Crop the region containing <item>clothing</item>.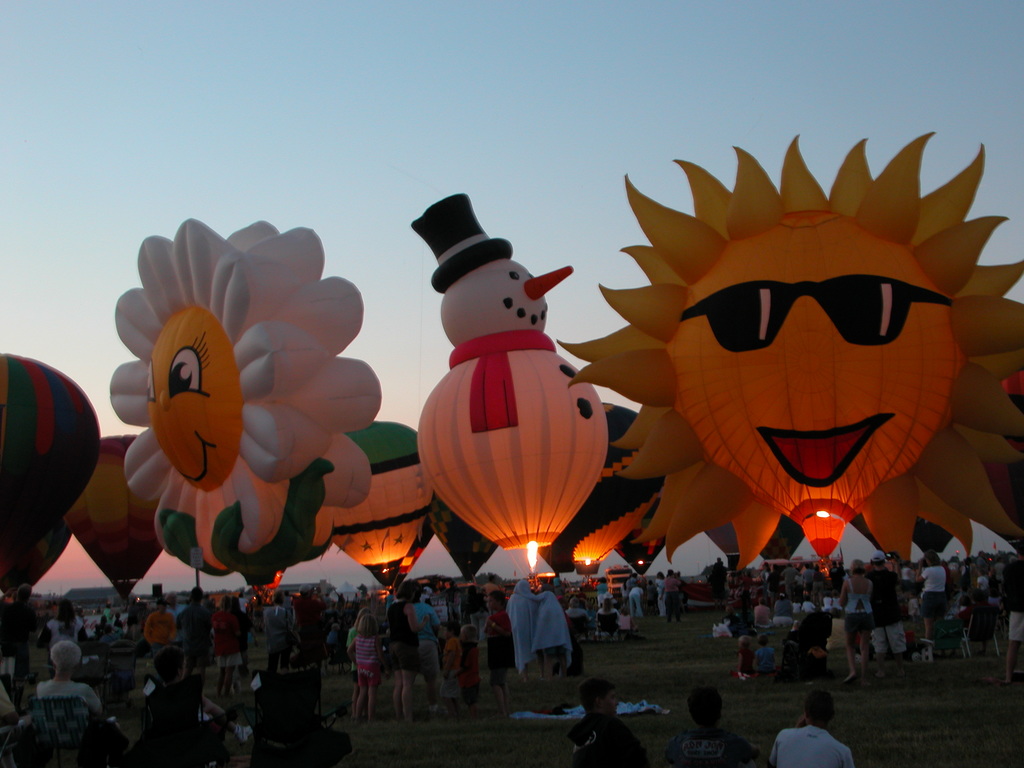
Crop region: [780,568,797,598].
